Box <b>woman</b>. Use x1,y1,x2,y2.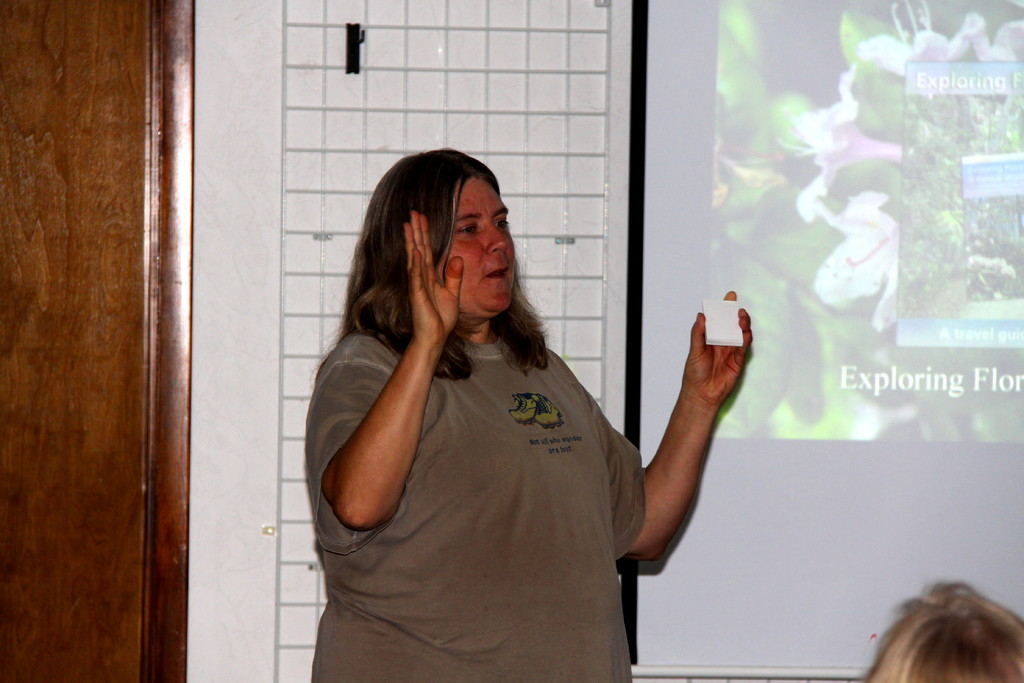
321,106,694,668.
